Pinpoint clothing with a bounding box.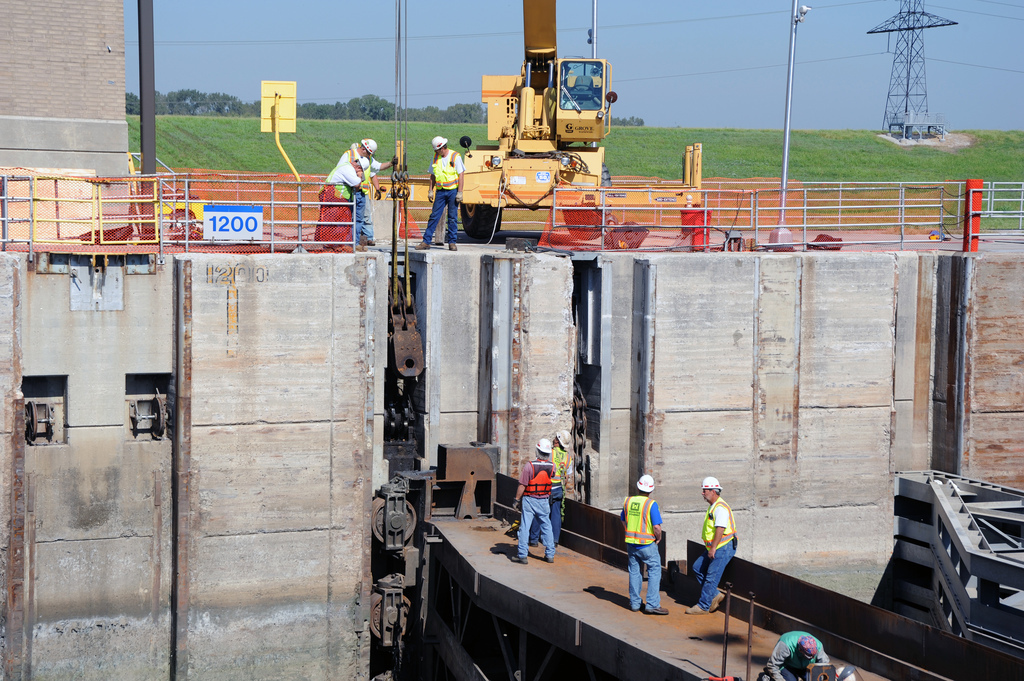
<bbox>423, 148, 465, 245</bbox>.
